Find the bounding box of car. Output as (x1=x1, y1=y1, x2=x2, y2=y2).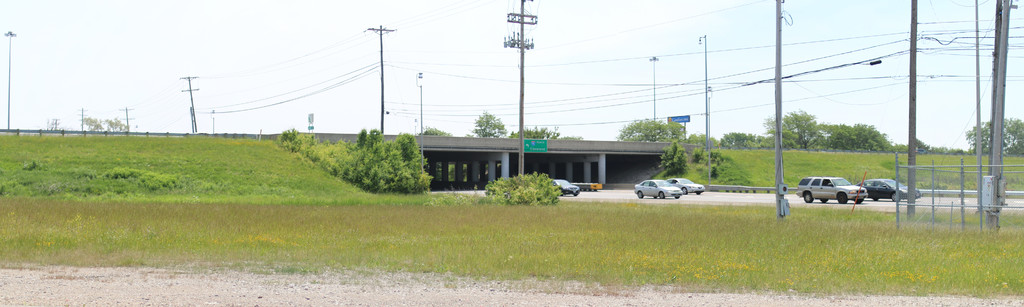
(x1=555, y1=177, x2=579, y2=200).
